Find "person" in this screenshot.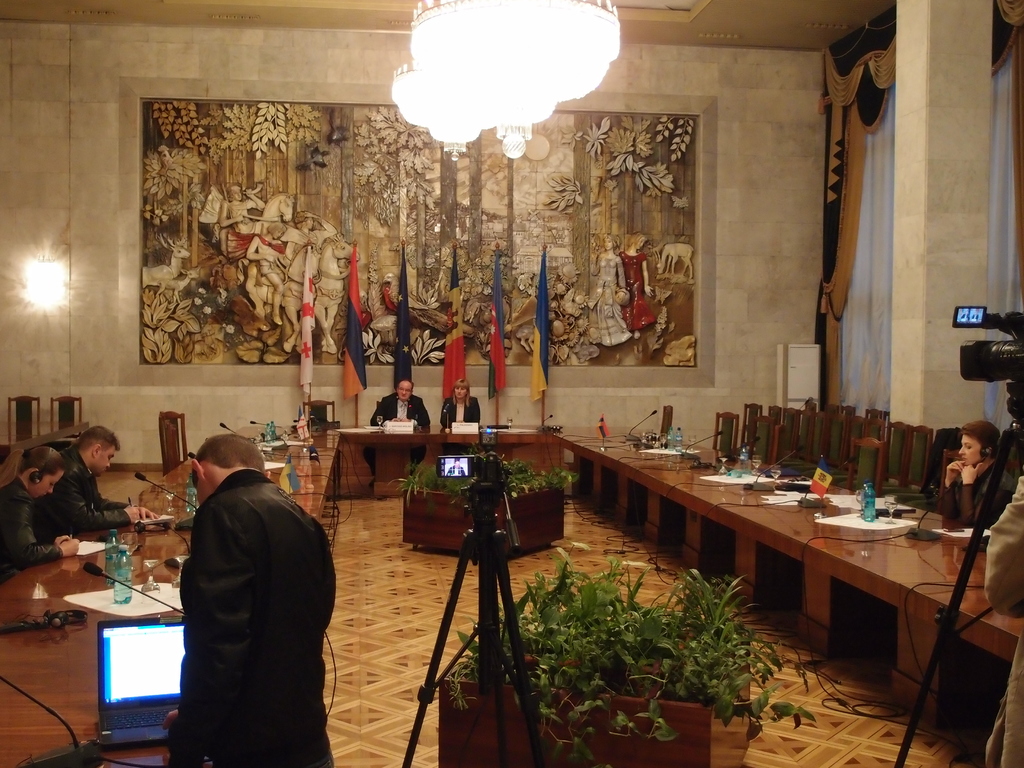
The bounding box for "person" is (x1=0, y1=447, x2=80, y2=574).
